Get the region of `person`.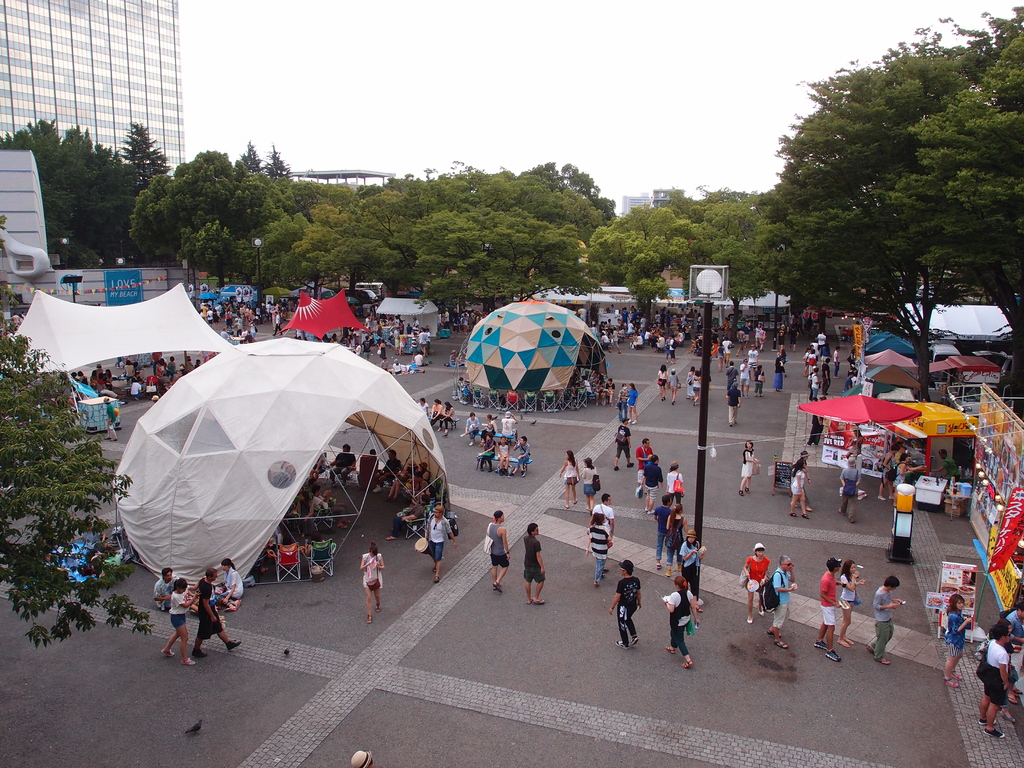
region(815, 557, 840, 660).
